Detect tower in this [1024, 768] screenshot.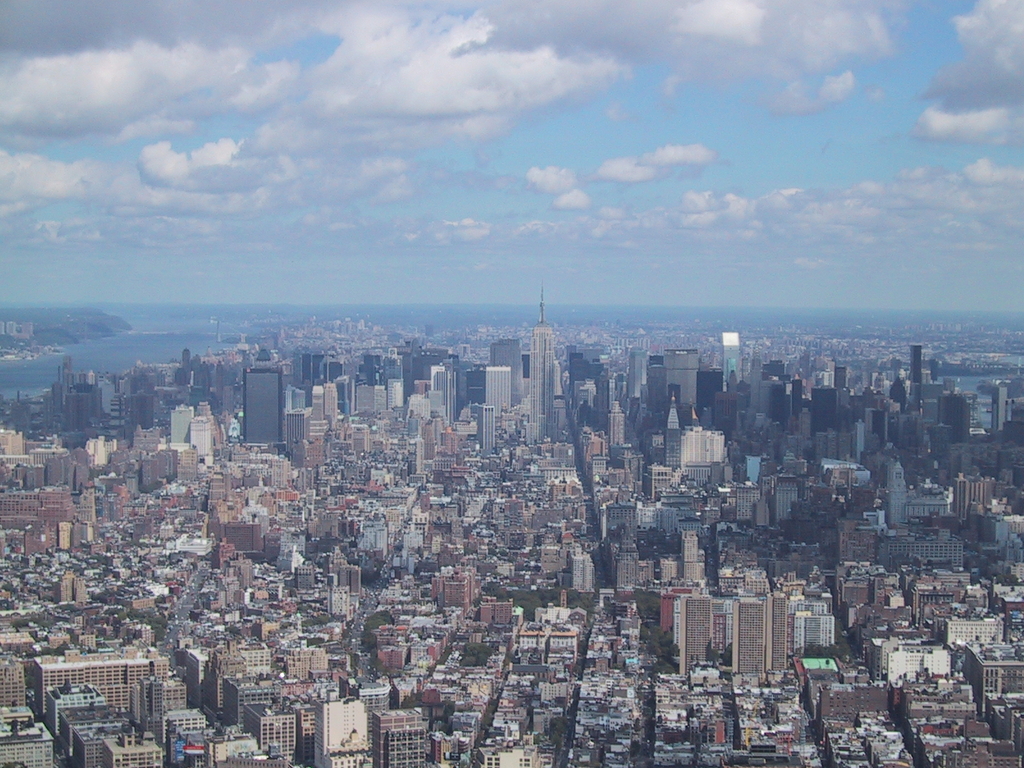
Detection: 772,477,804,528.
